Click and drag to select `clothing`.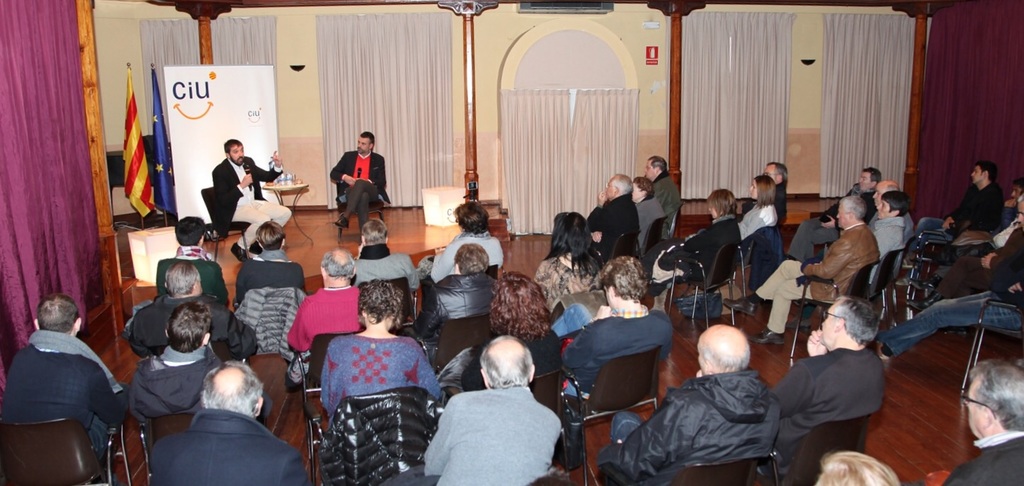
Selection: select_region(156, 244, 233, 305).
